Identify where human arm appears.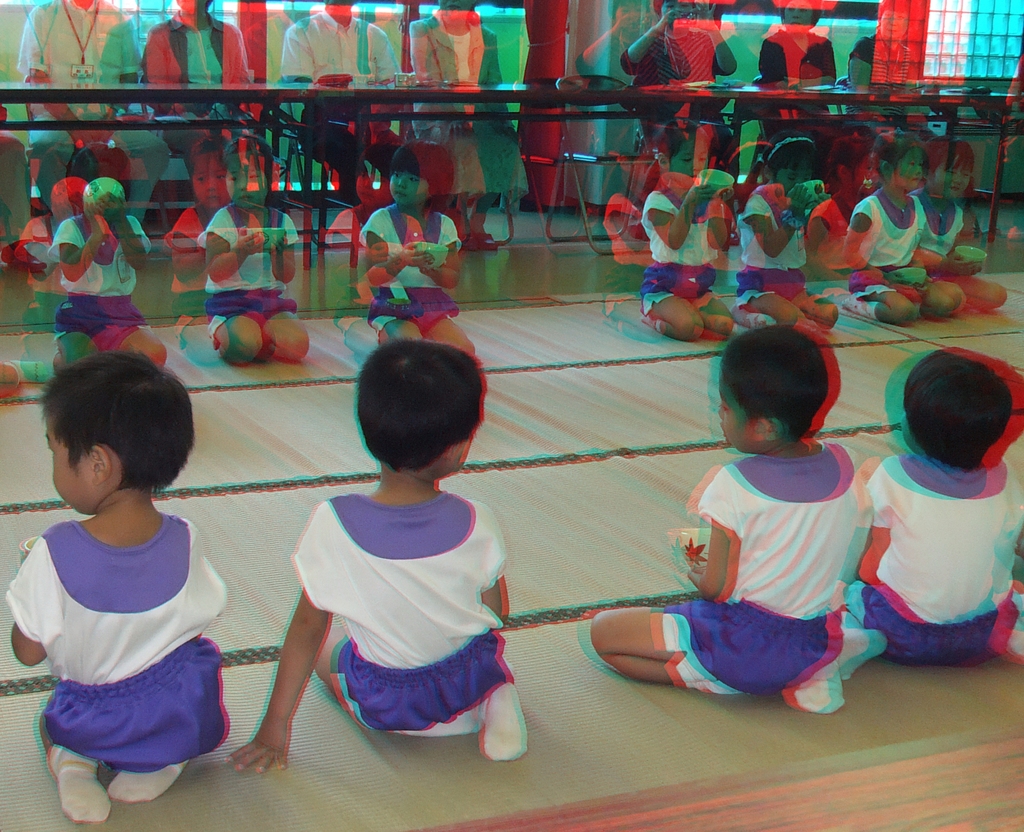
Appears at (911, 250, 982, 275).
